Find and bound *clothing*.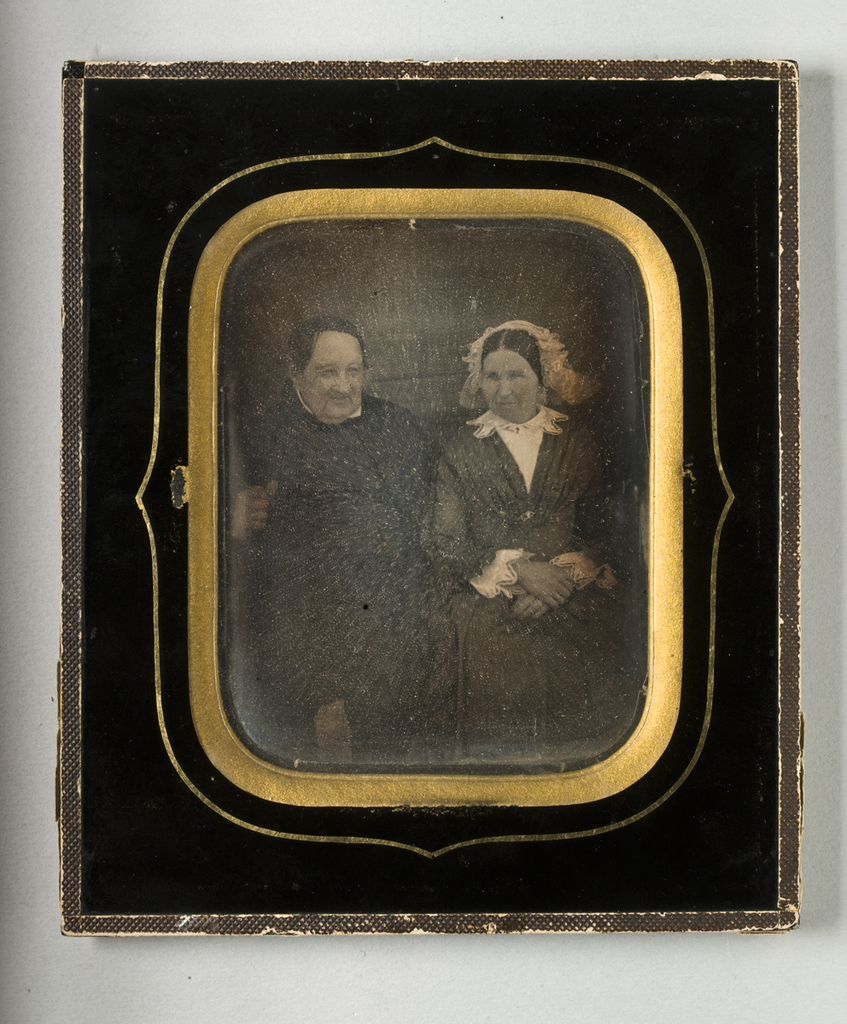
Bound: 427 404 640 764.
